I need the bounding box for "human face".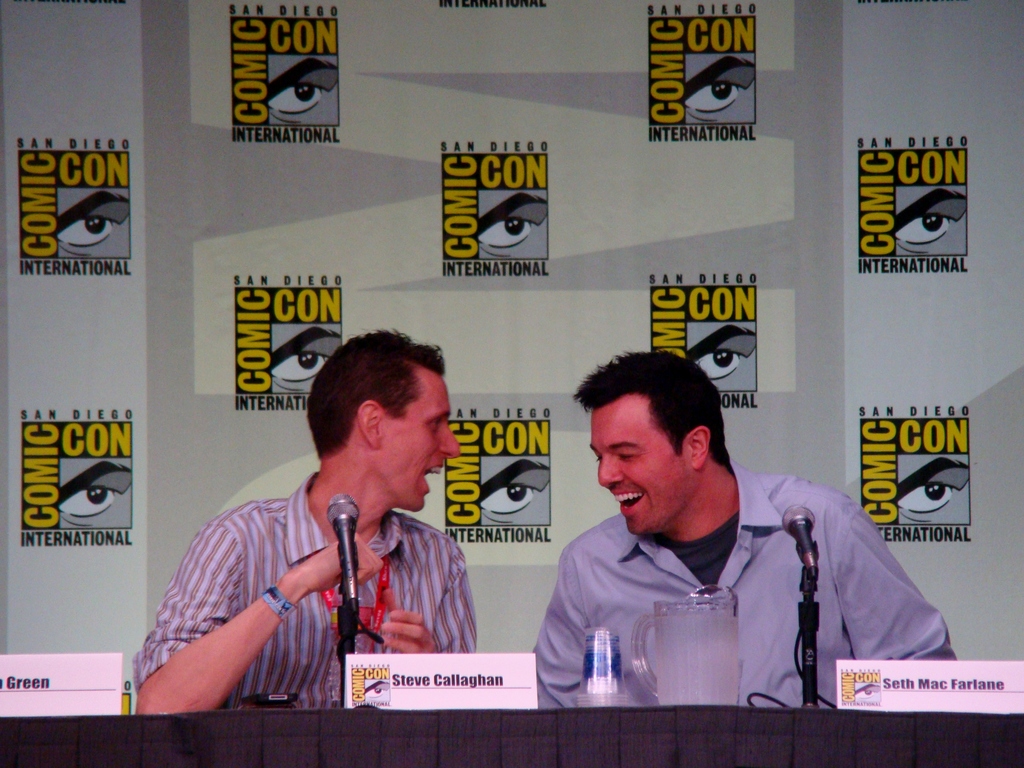
Here it is: <bbox>478, 189, 547, 260</bbox>.
